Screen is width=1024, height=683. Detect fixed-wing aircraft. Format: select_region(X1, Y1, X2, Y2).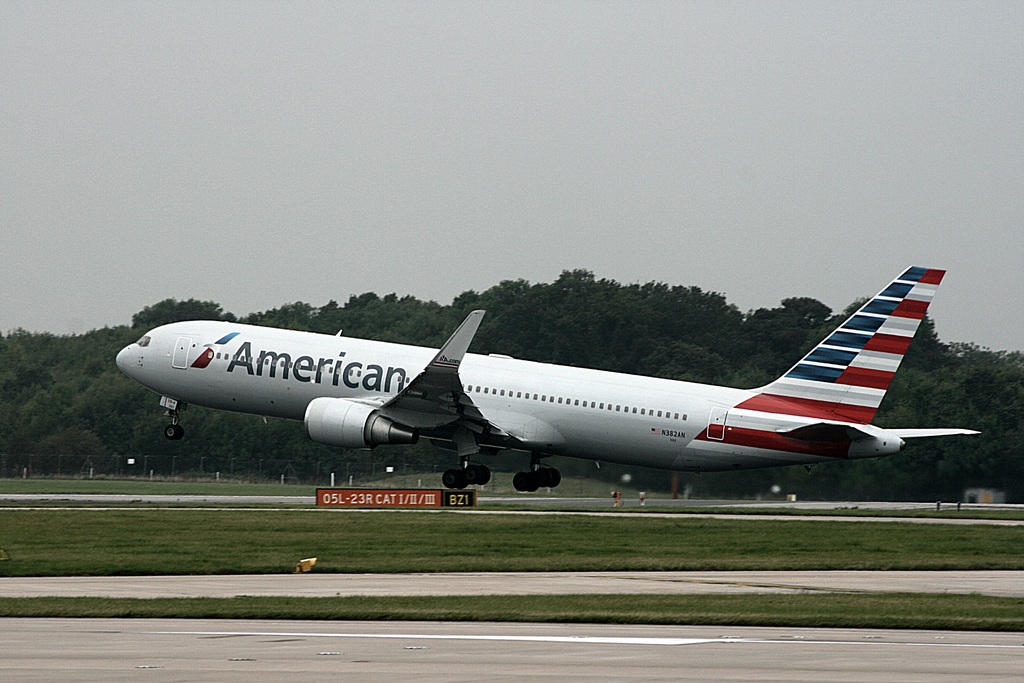
select_region(110, 267, 993, 493).
